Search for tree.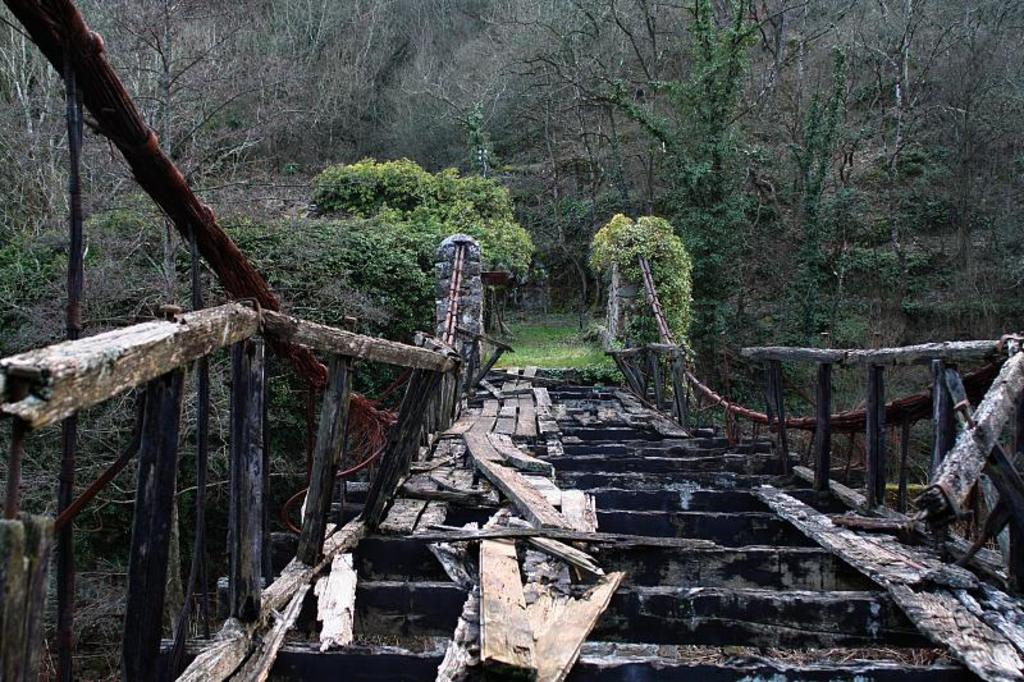
Found at 590/189/709/377.
